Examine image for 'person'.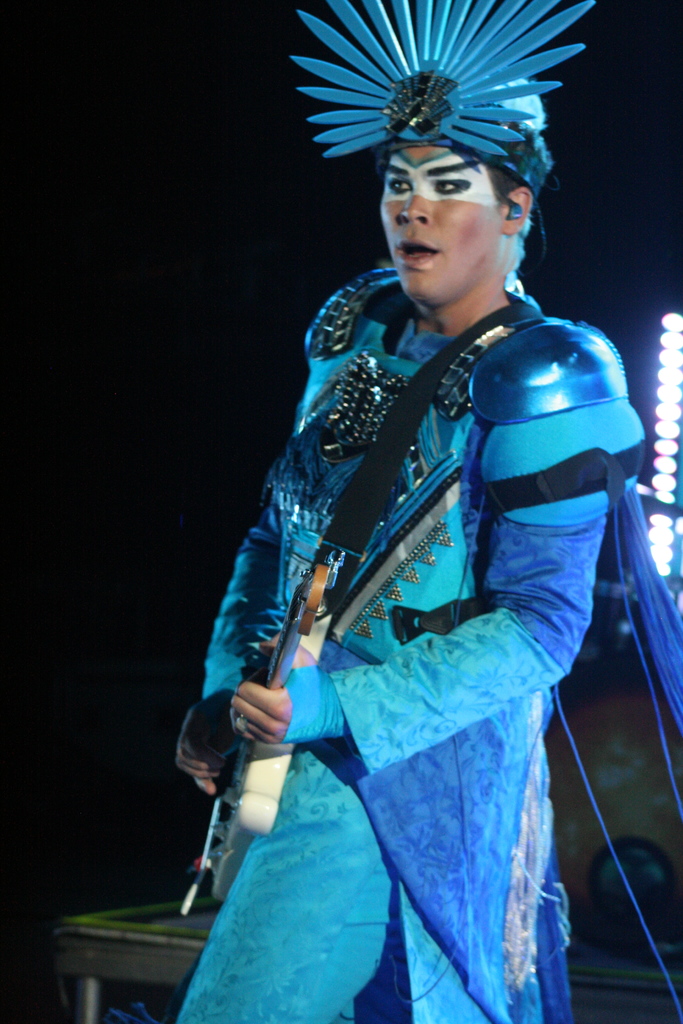
Examination result: <bbox>170, 64, 671, 1023</bbox>.
